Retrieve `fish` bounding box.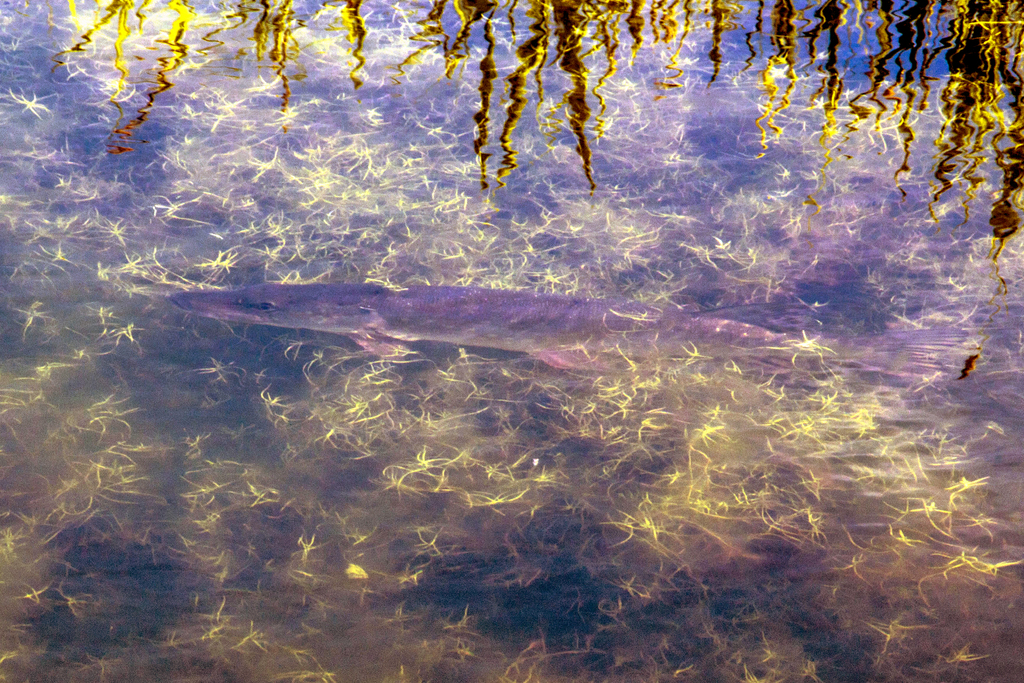
Bounding box: bbox=[156, 284, 933, 377].
